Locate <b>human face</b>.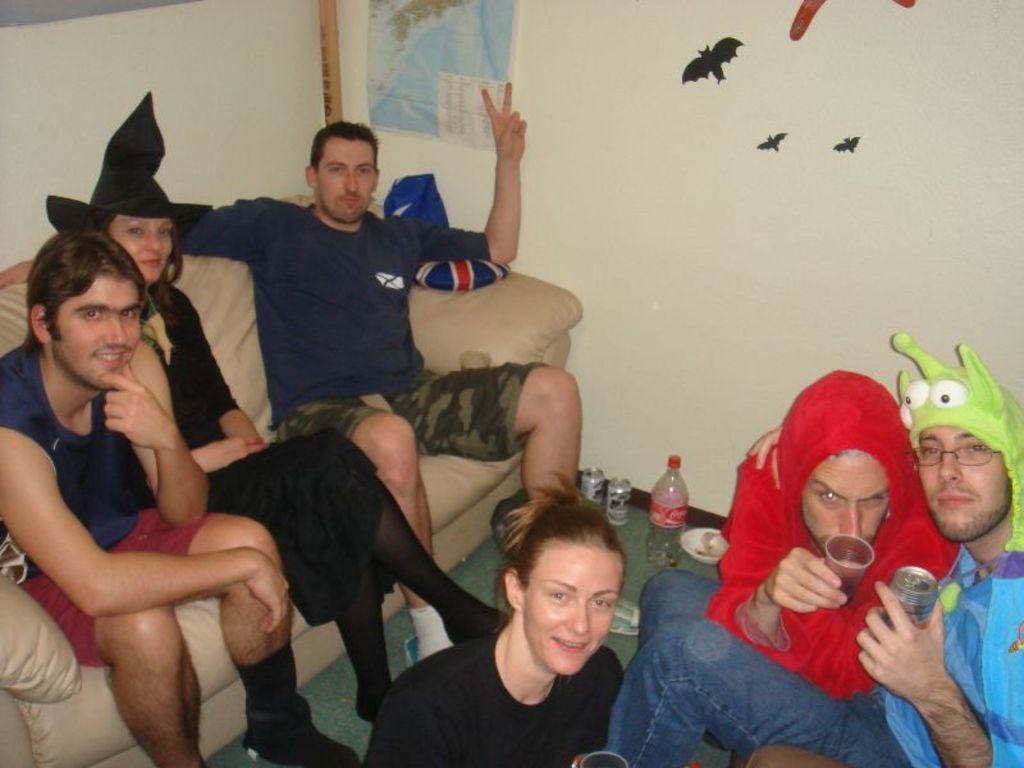
Bounding box: 919/426/1020/545.
